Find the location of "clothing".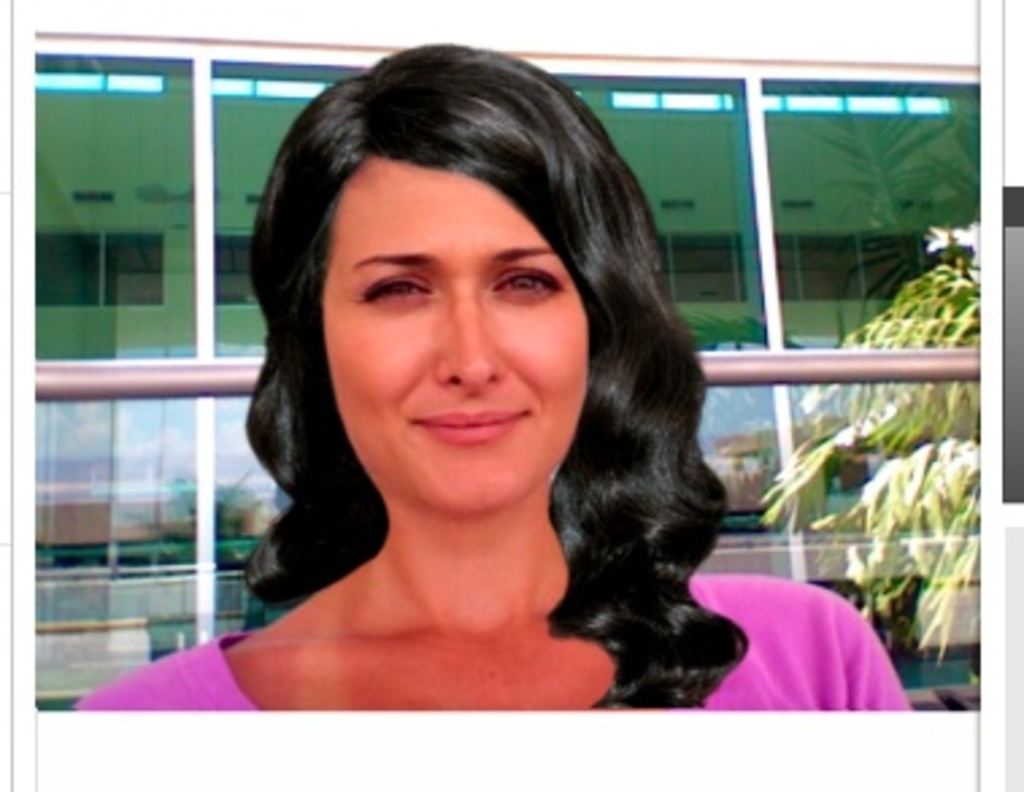
Location: x1=692, y1=576, x2=908, y2=727.
